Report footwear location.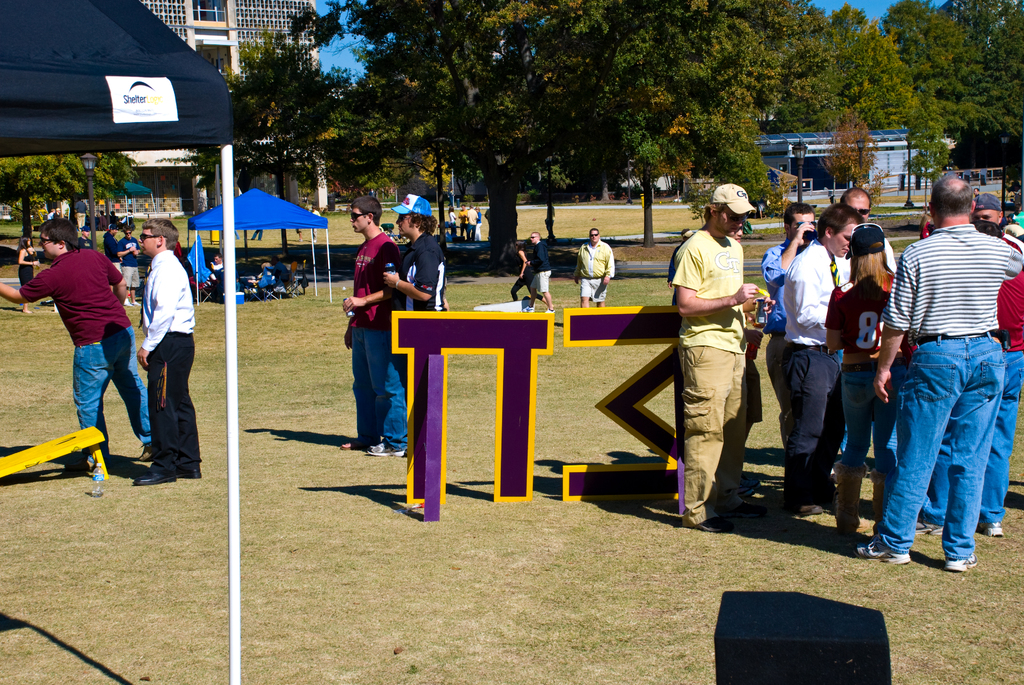
Report: region(173, 459, 203, 479).
